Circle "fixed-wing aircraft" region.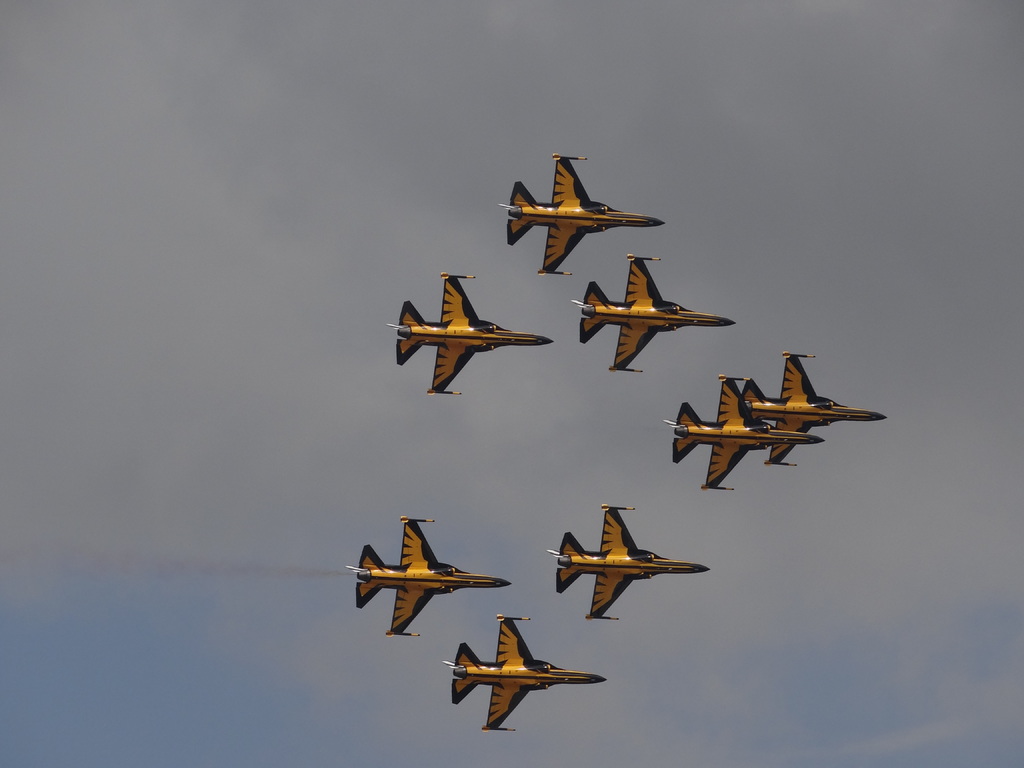
Region: detection(670, 372, 826, 491).
